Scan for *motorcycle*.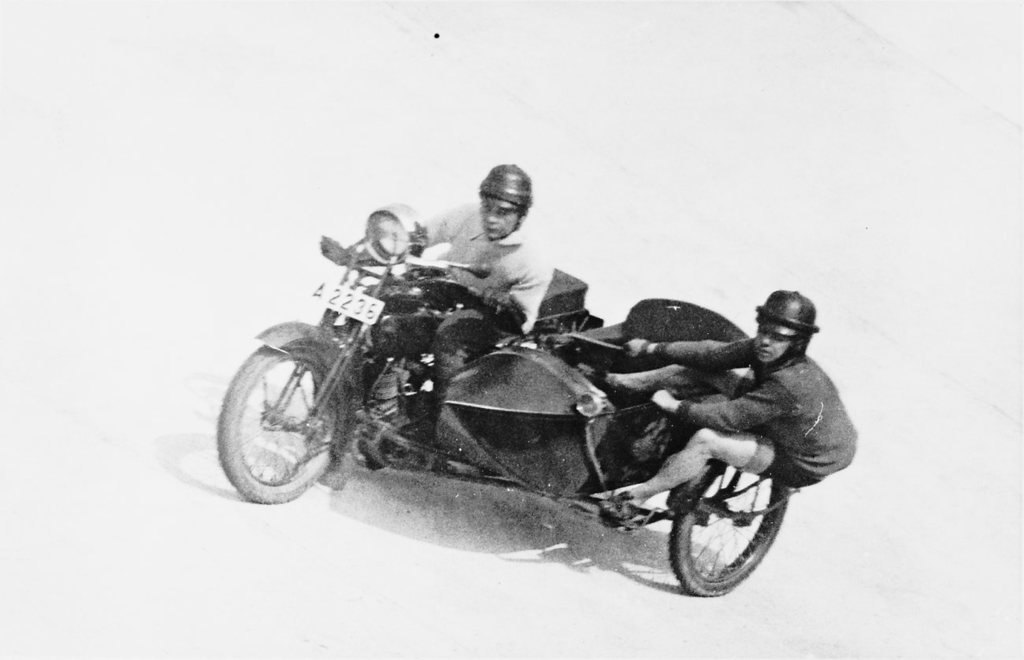
Scan result: (x1=211, y1=273, x2=851, y2=588).
